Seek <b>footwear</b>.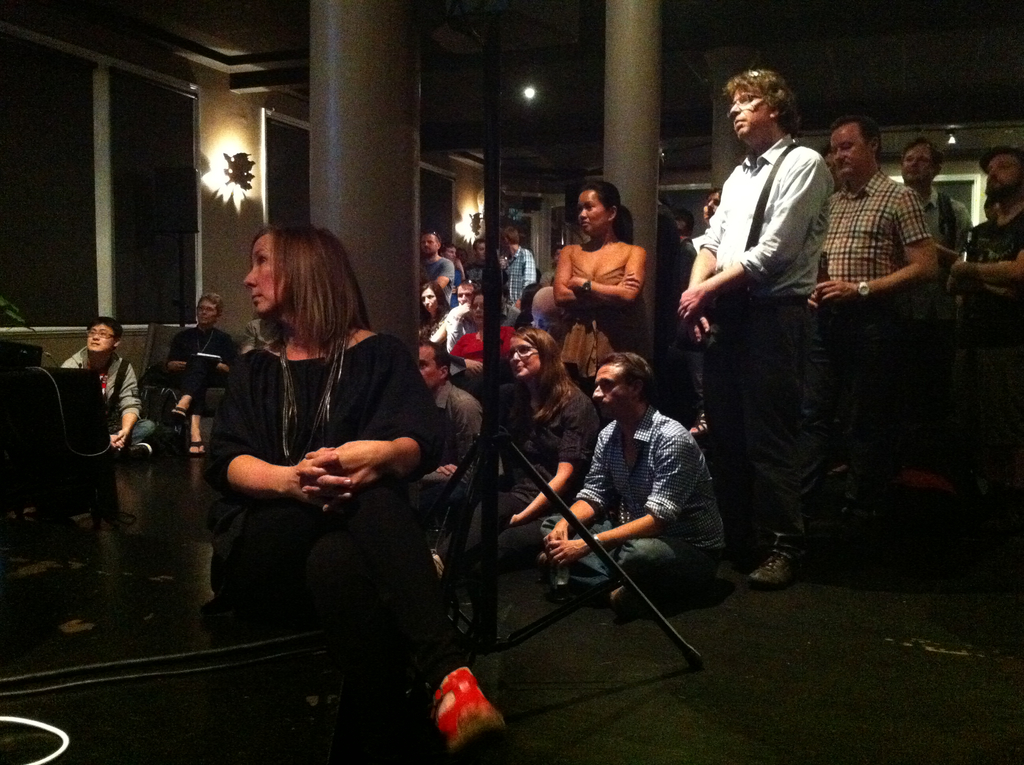
(x1=183, y1=444, x2=208, y2=462).
